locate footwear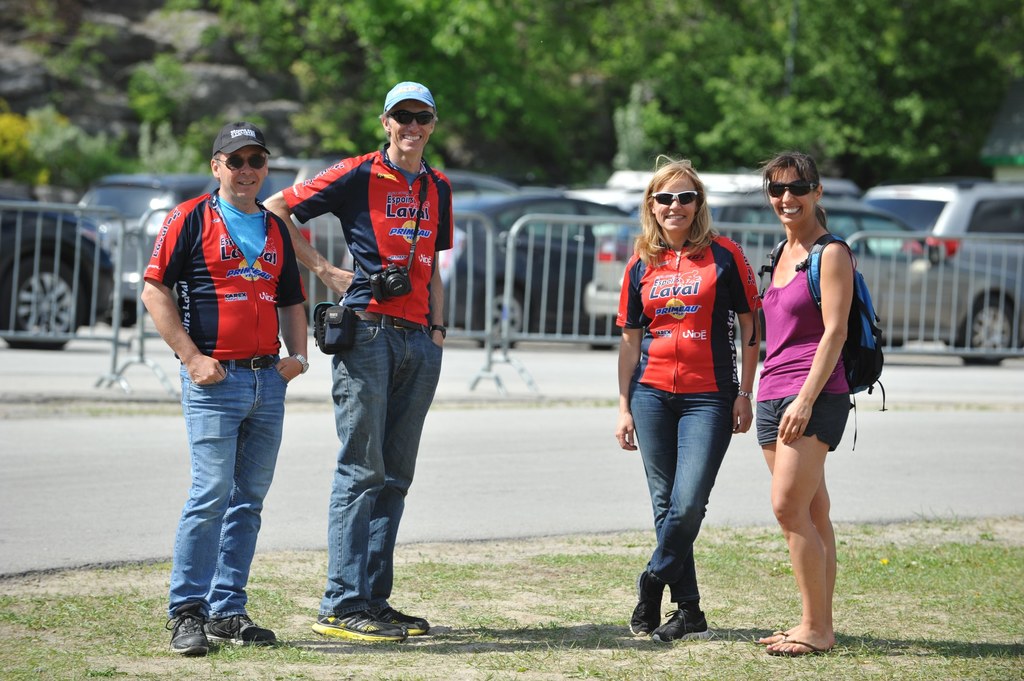
637/572/662/639
